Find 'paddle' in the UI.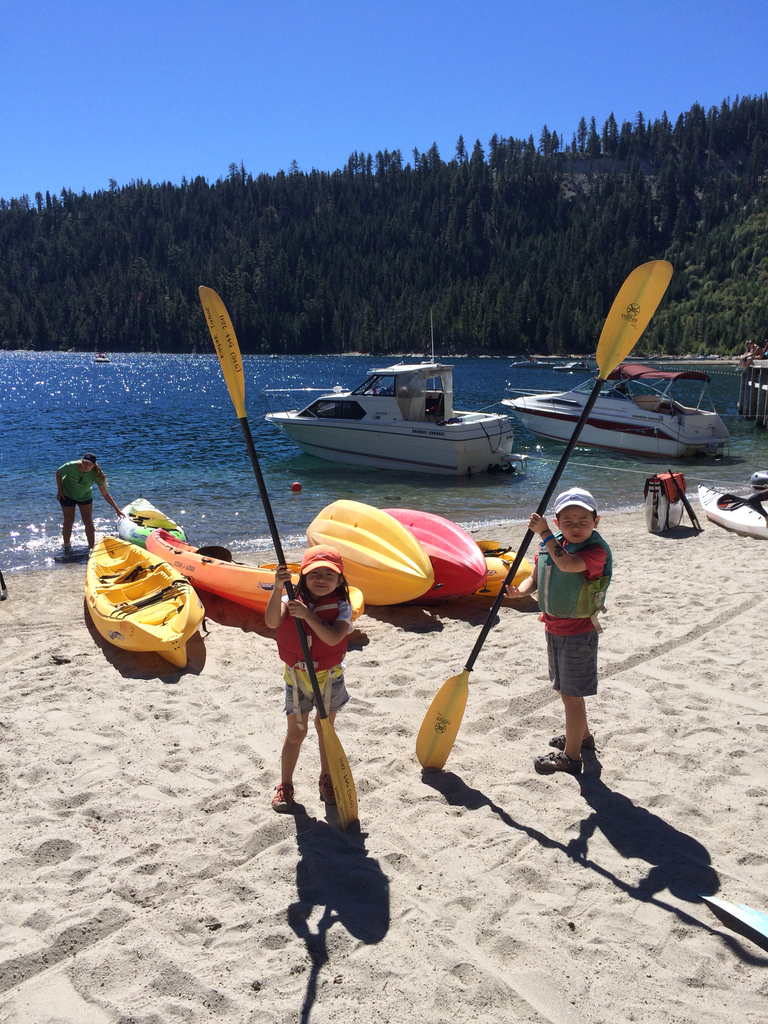
UI element at (258, 561, 303, 573).
